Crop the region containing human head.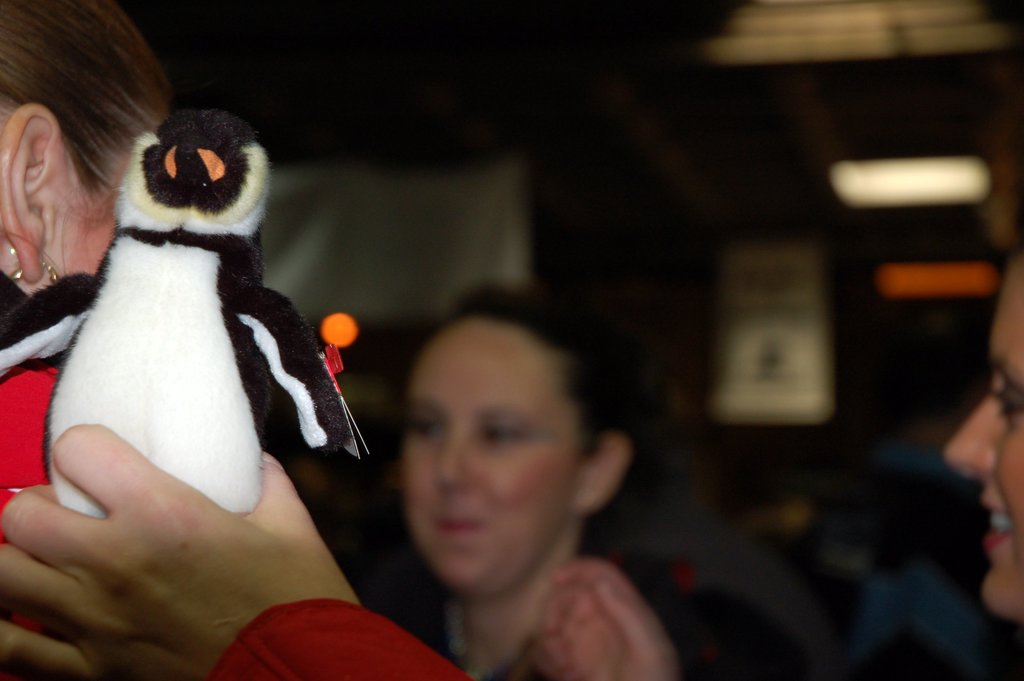
Crop region: left=940, top=252, right=1023, bottom=621.
